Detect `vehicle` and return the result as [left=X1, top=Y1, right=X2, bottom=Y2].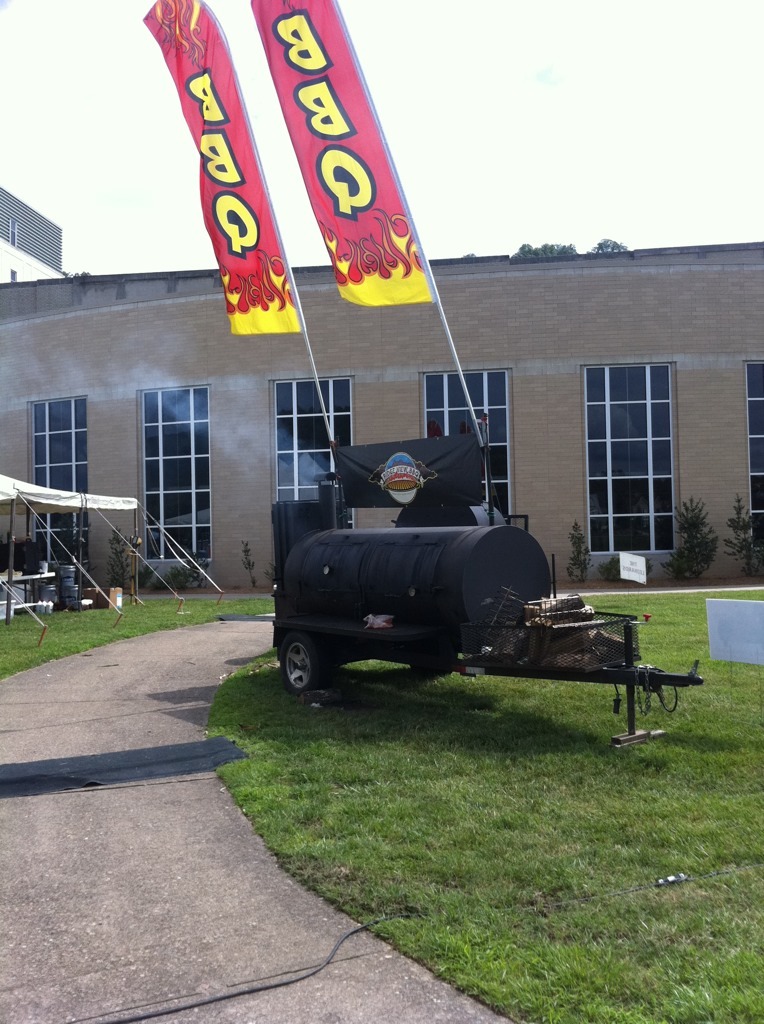
[left=265, top=473, right=706, bottom=695].
